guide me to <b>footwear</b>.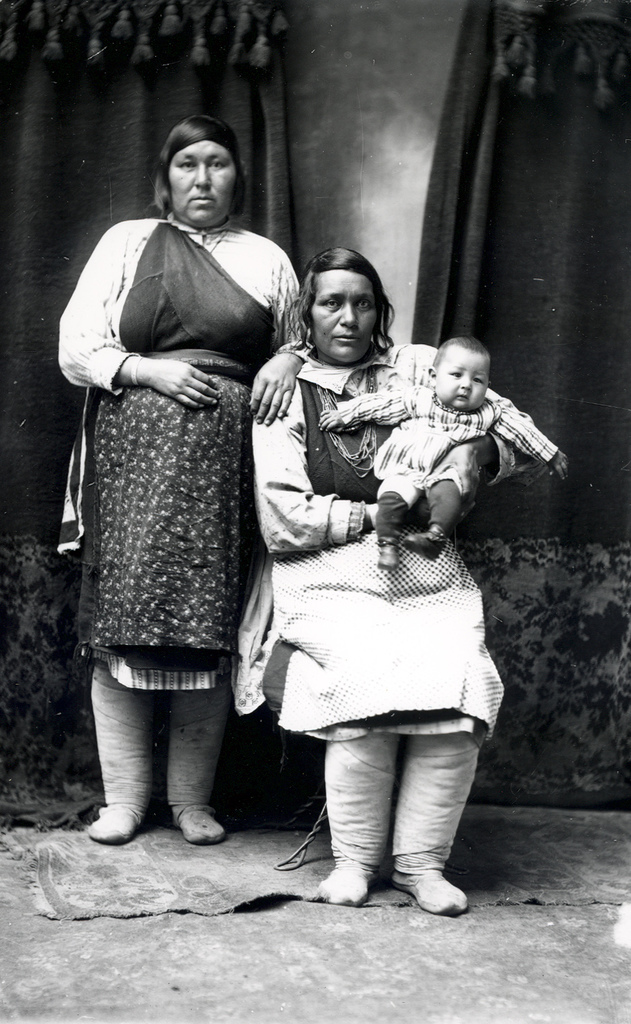
Guidance: 83:673:160:850.
